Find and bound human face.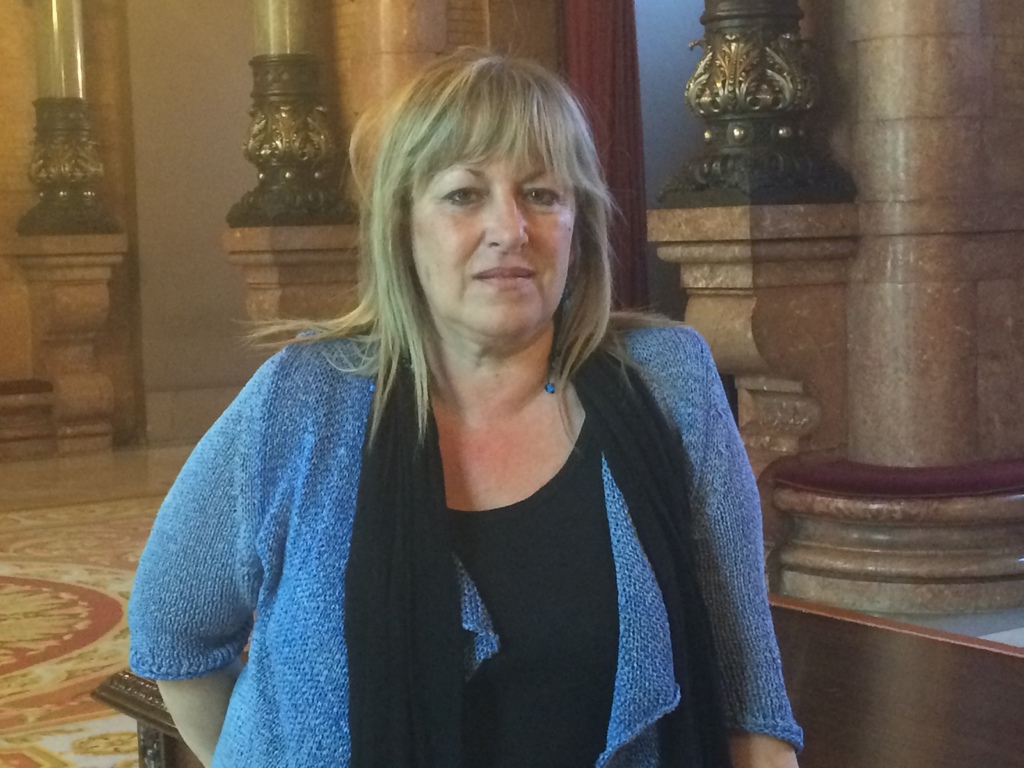
Bound: (417, 127, 575, 332).
